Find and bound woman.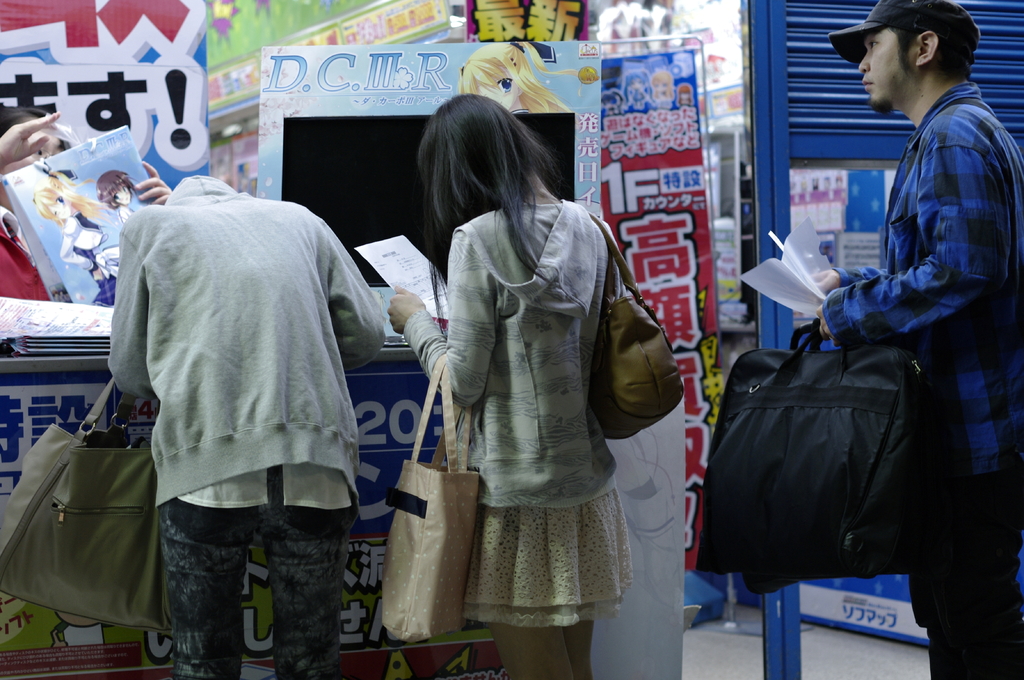
Bound: detection(399, 94, 654, 676).
